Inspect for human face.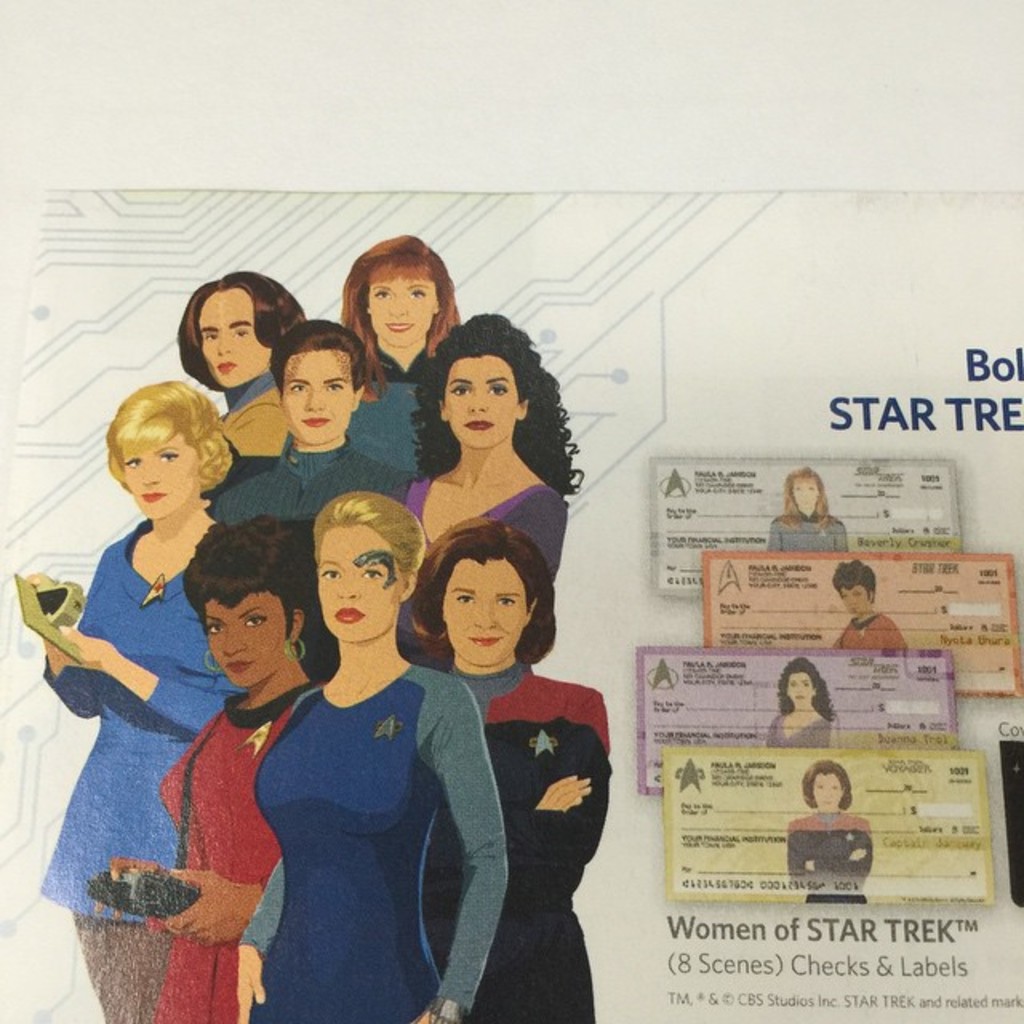
Inspection: (442,358,518,458).
